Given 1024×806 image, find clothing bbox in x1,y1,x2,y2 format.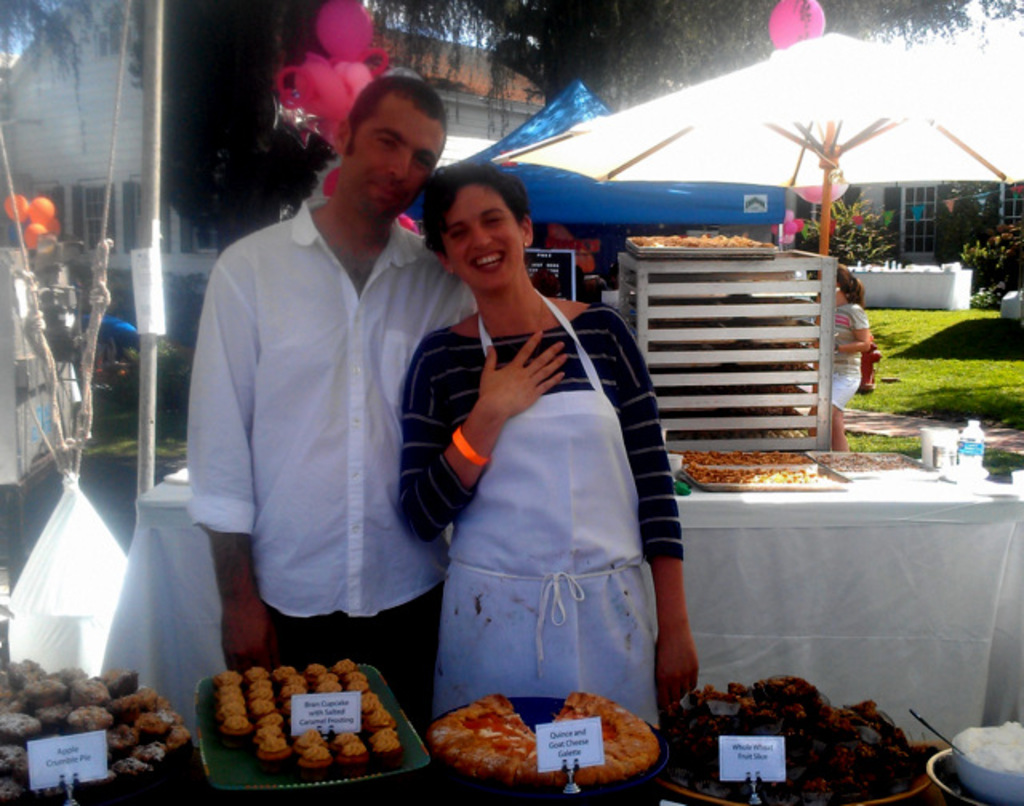
171,194,478,739.
